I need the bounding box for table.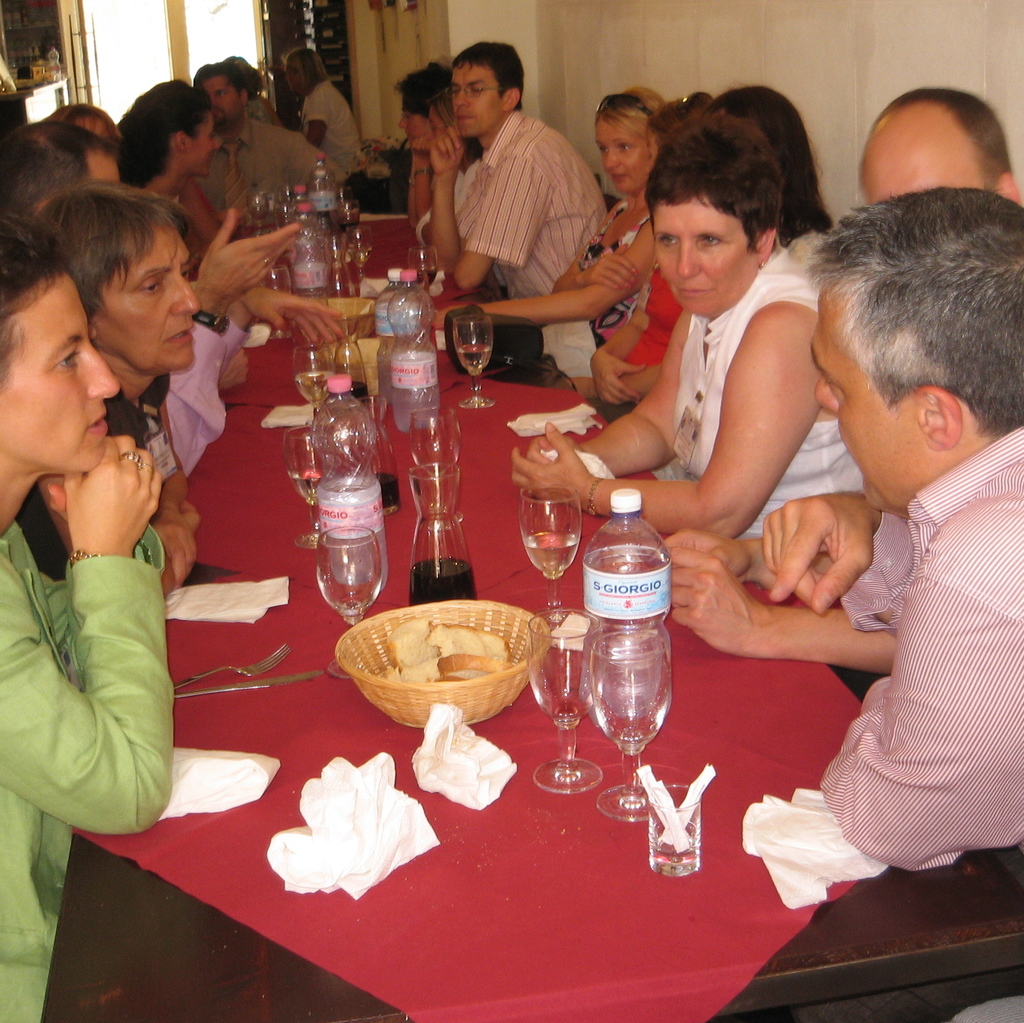
Here it is: [42, 193, 1023, 1022].
